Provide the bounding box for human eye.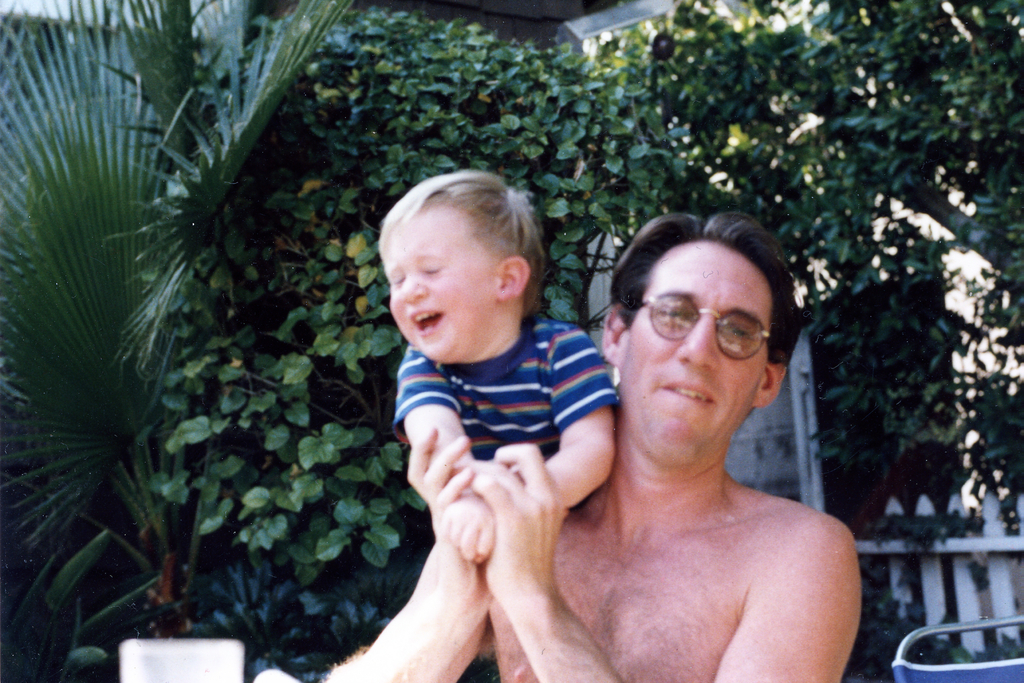
(x1=656, y1=303, x2=703, y2=325).
